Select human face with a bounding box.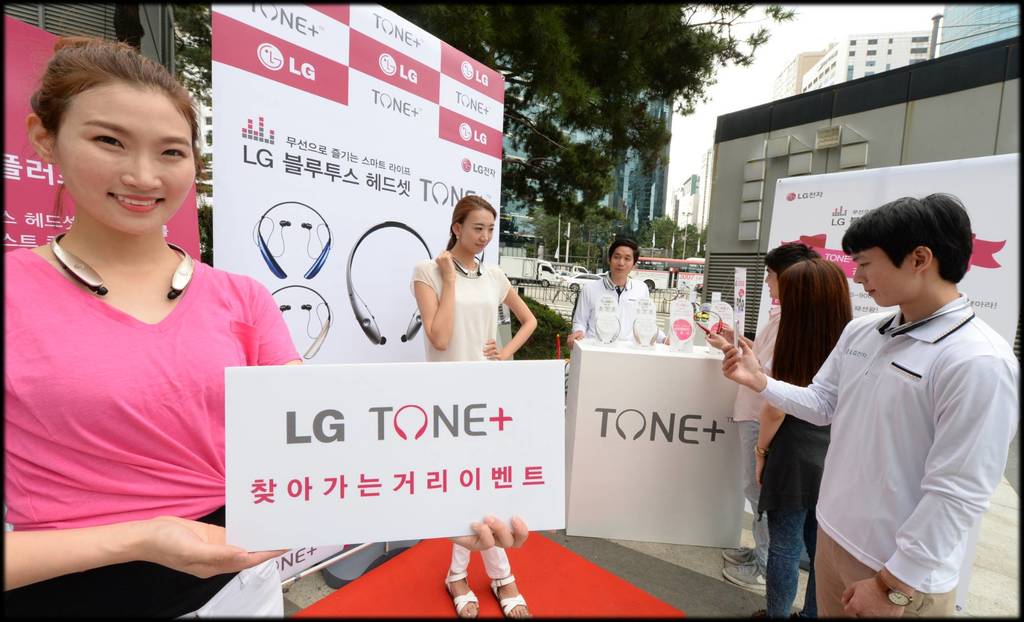
l=468, t=218, r=497, b=254.
